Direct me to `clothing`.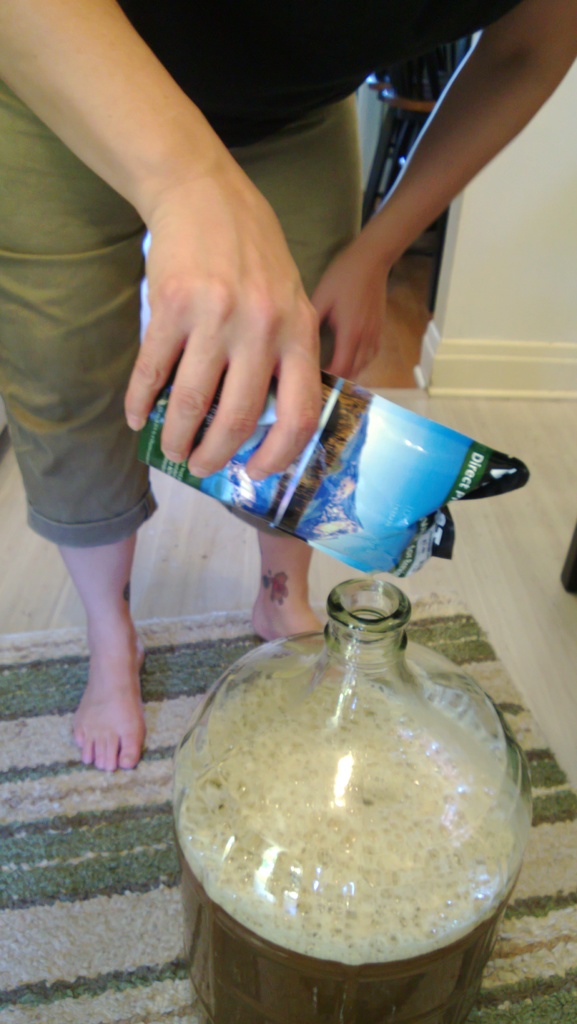
Direction: (x1=0, y1=0, x2=576, y2=577).
